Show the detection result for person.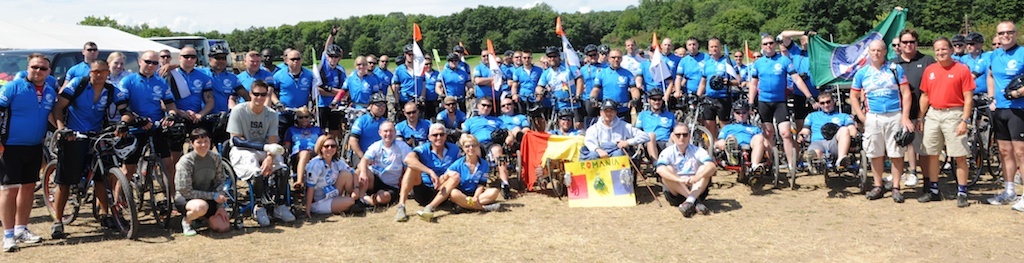
bbox(572, 43, 602, 104).
